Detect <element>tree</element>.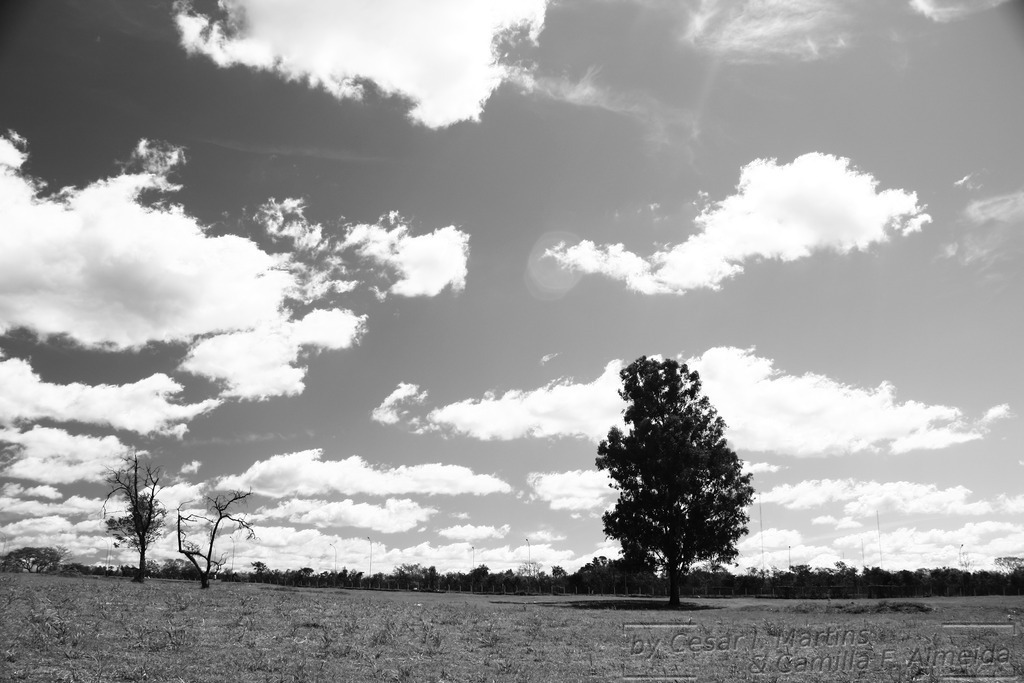
Detected at Rect(589, 361, 758, 607).
